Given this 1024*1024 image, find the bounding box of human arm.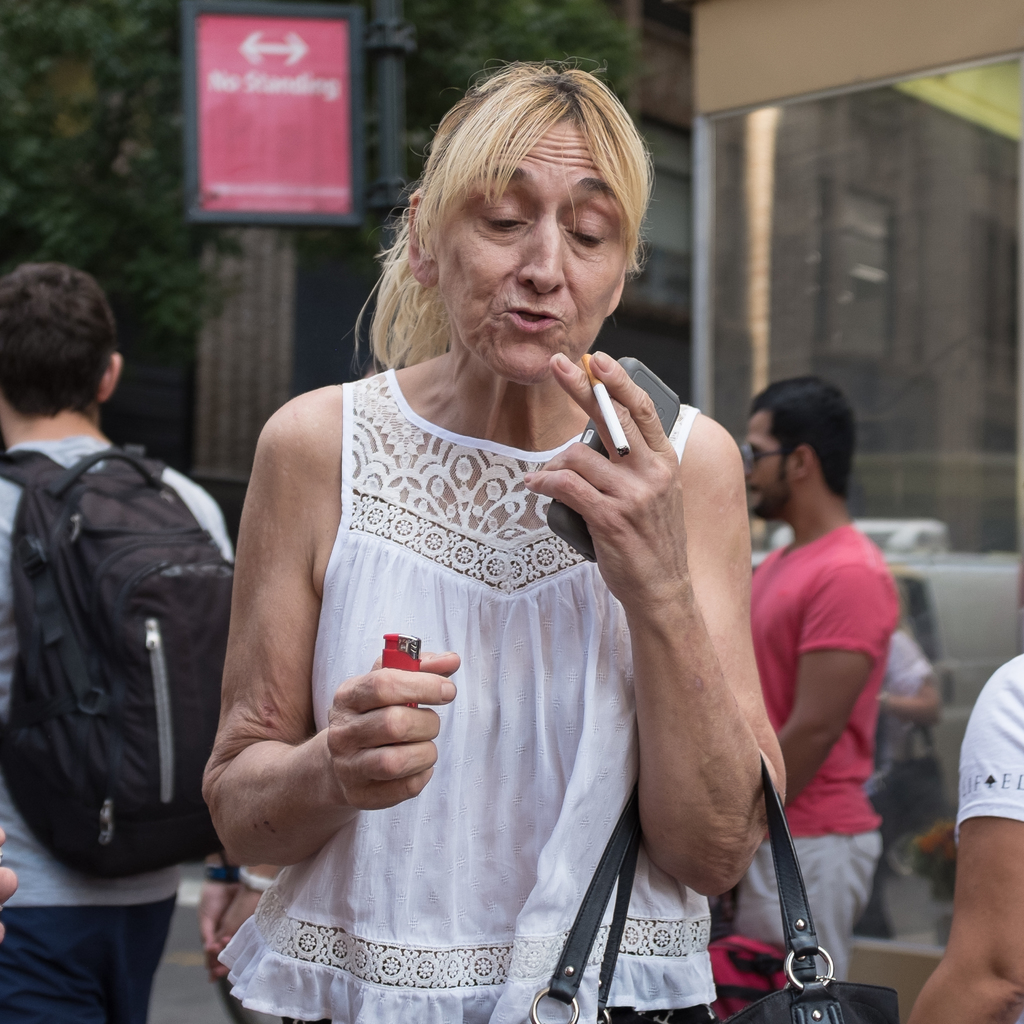
<region>874, 623, 951, 726</region>.
